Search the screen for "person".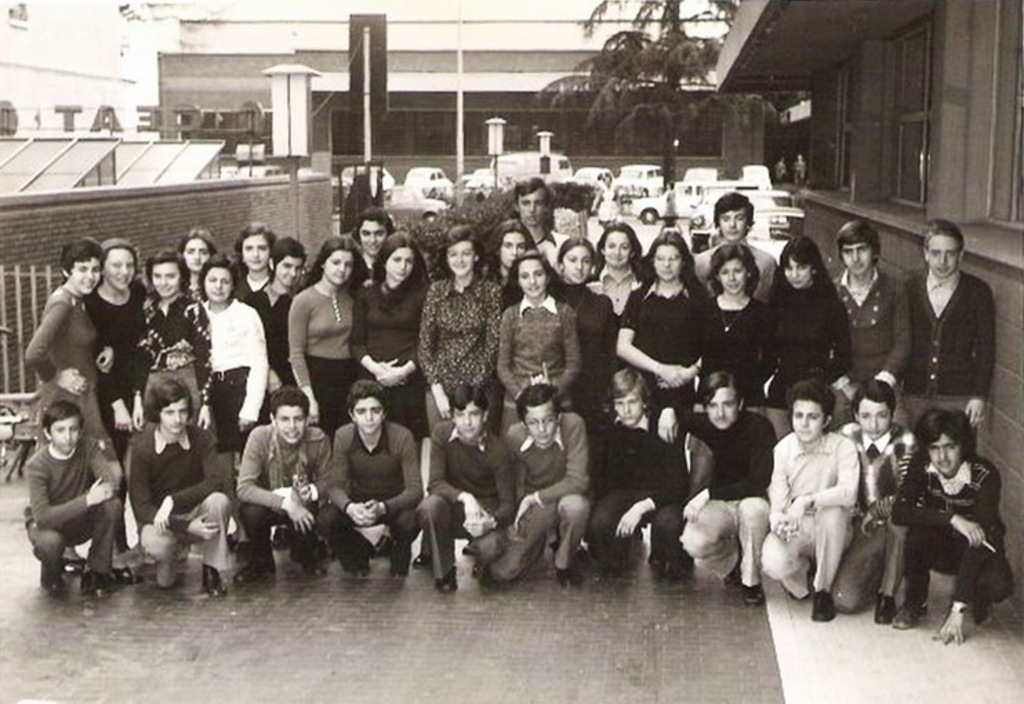
Found at bbox(228, 385, 333, 580).
